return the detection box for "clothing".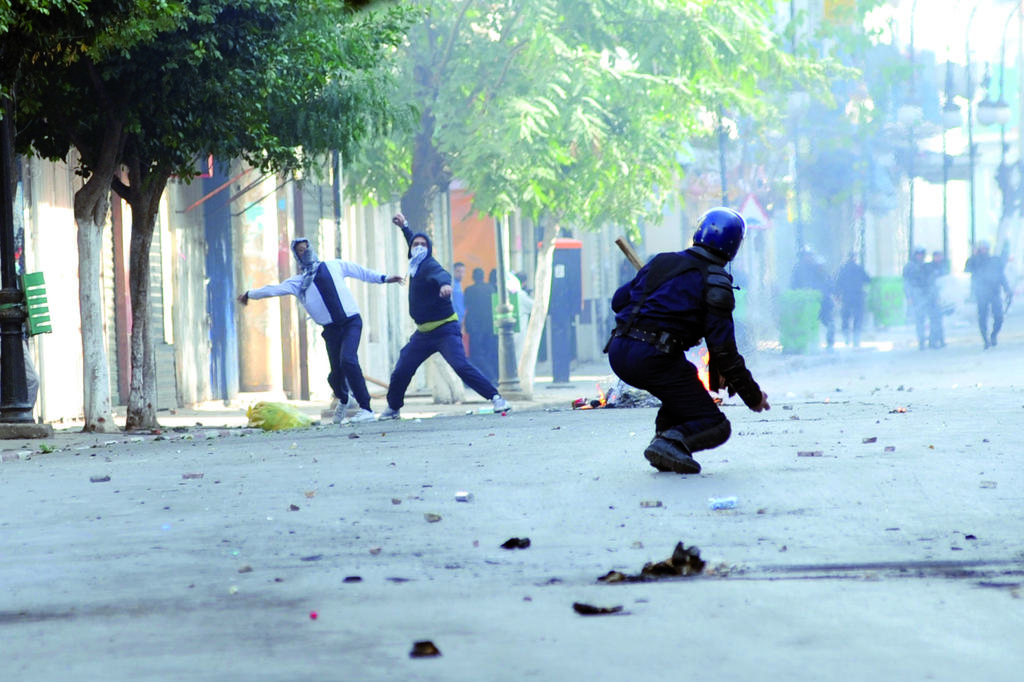
[x1=386, y1=225, x2=499, y2=412].
